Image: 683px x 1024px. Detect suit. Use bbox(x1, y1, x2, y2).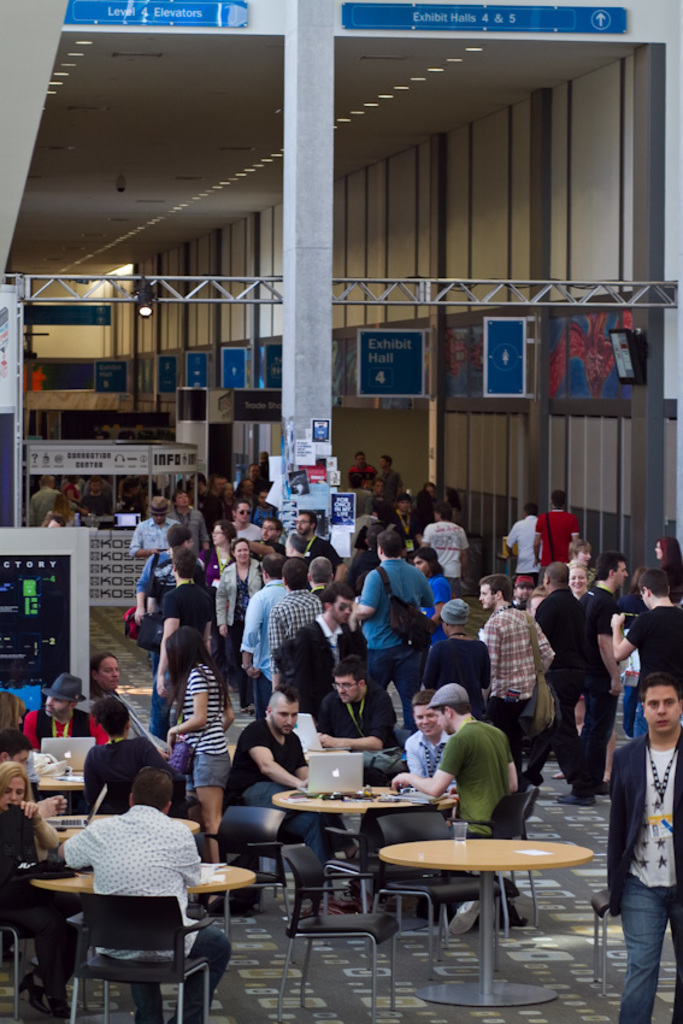
bbox(605, 731, 682, 1023).
